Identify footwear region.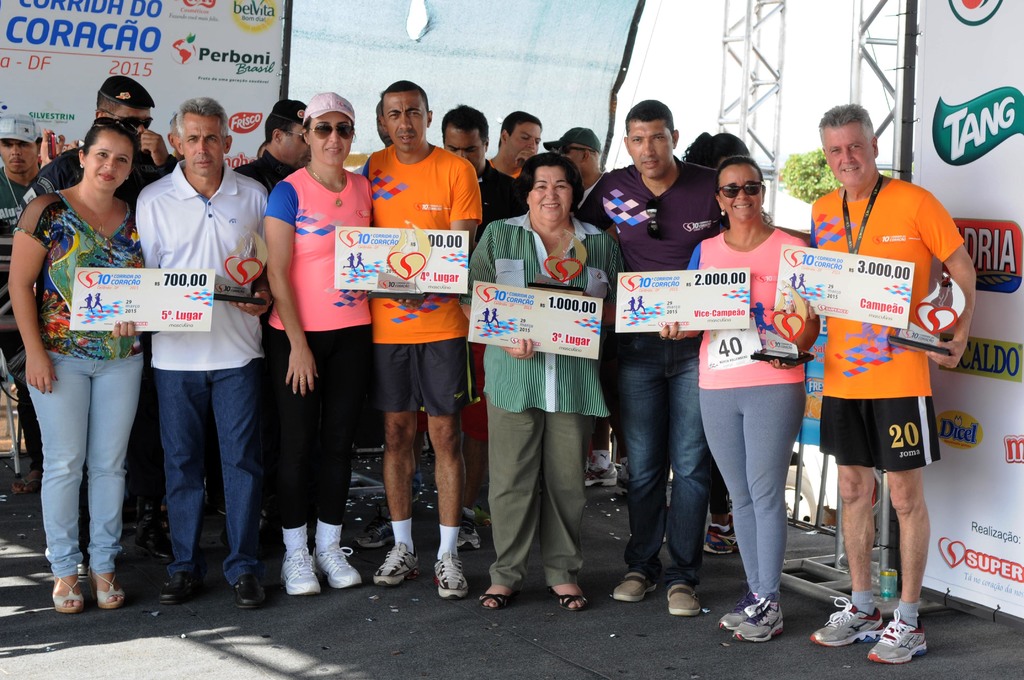
Region: 227,571,268,611.
